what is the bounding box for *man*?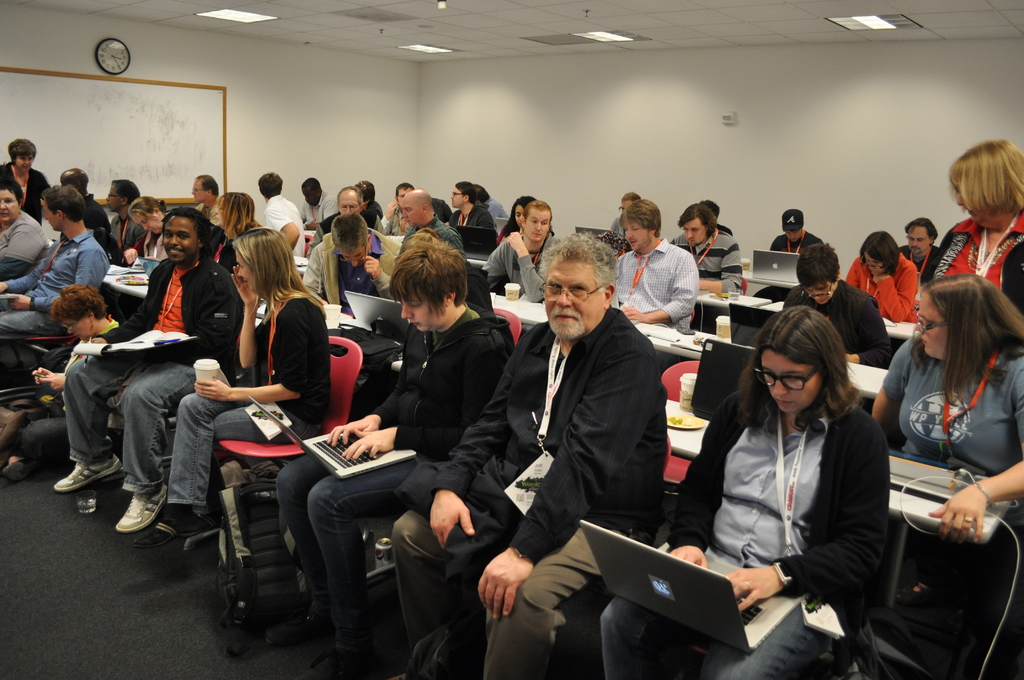
l=400, t=193, r=465, b=256.
